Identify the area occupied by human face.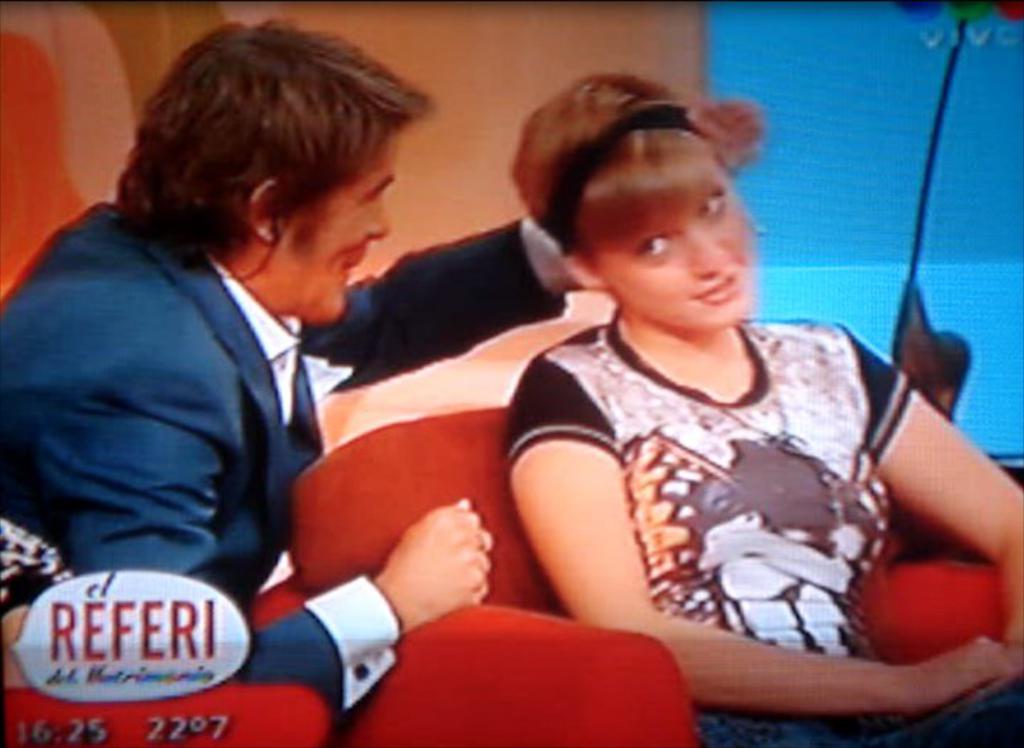
Area: (left=283, top=128, right=395, bottom=328).
